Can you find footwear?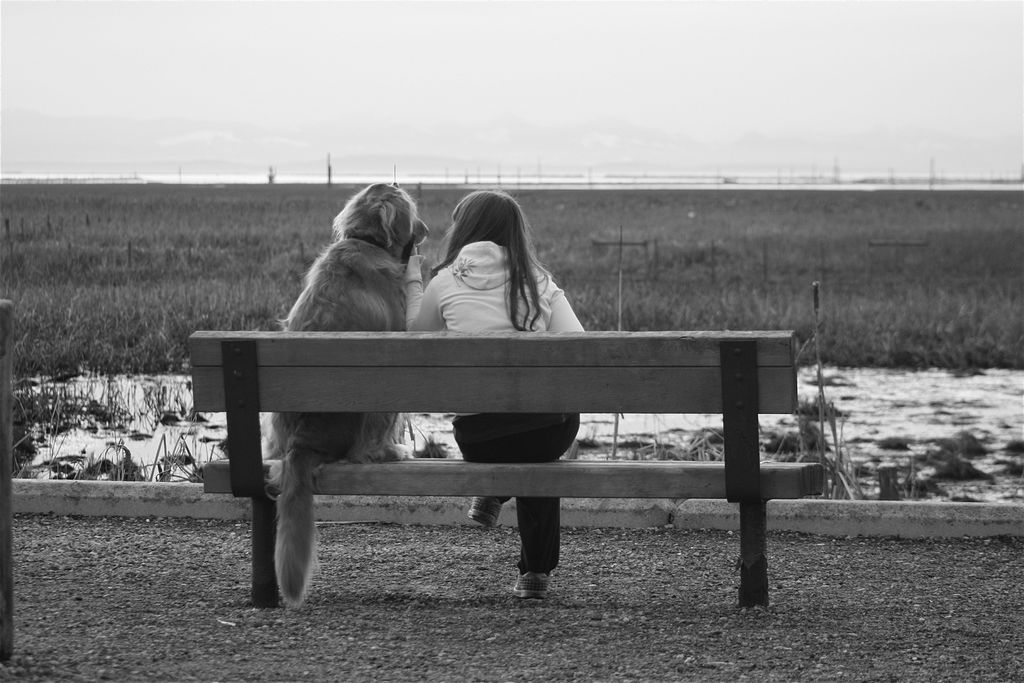
Yes, bounding box: rect(511, 567, 555, 600).
